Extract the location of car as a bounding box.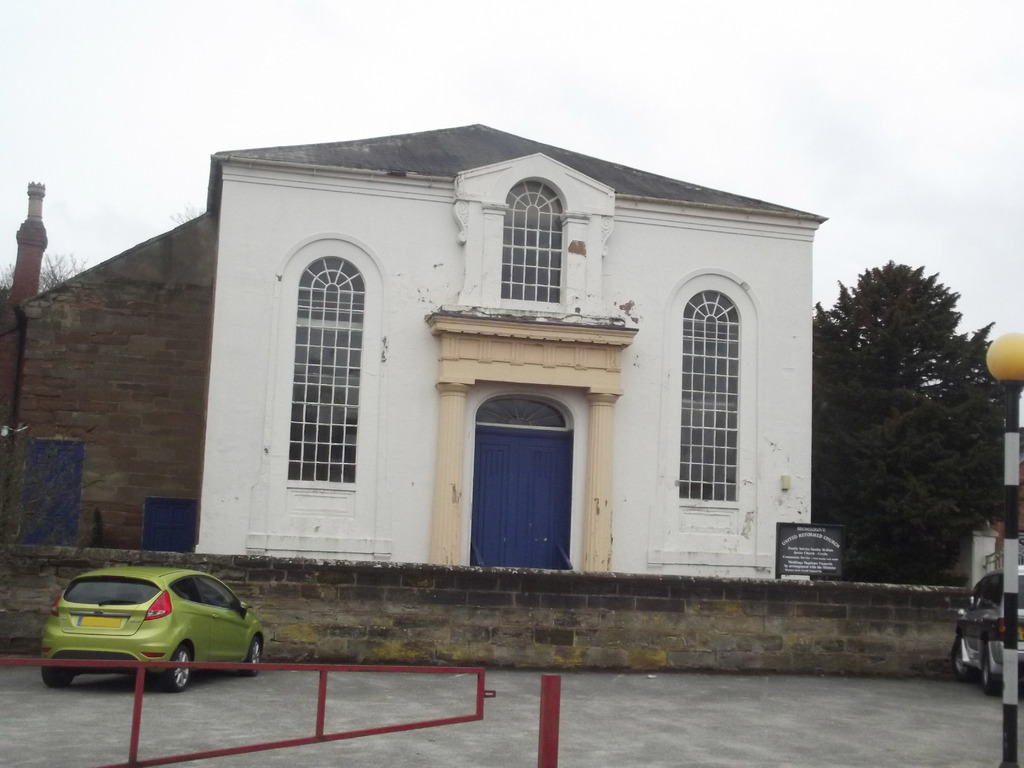
39,568,264,693.
